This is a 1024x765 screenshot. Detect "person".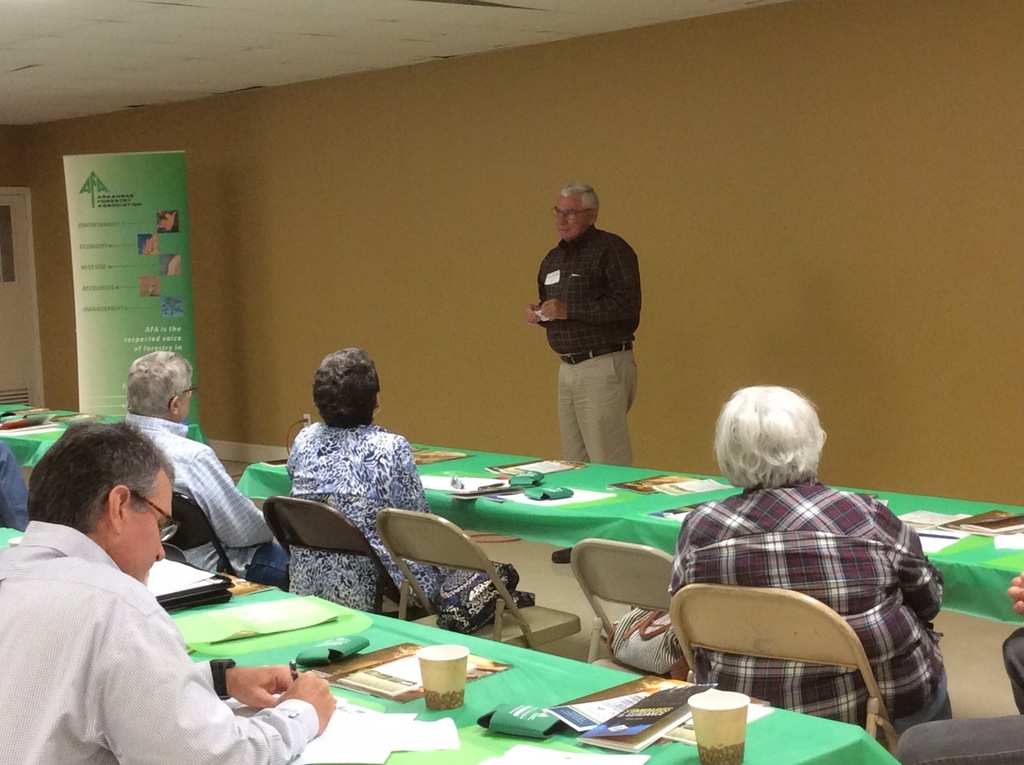
(124,348,287,598).
